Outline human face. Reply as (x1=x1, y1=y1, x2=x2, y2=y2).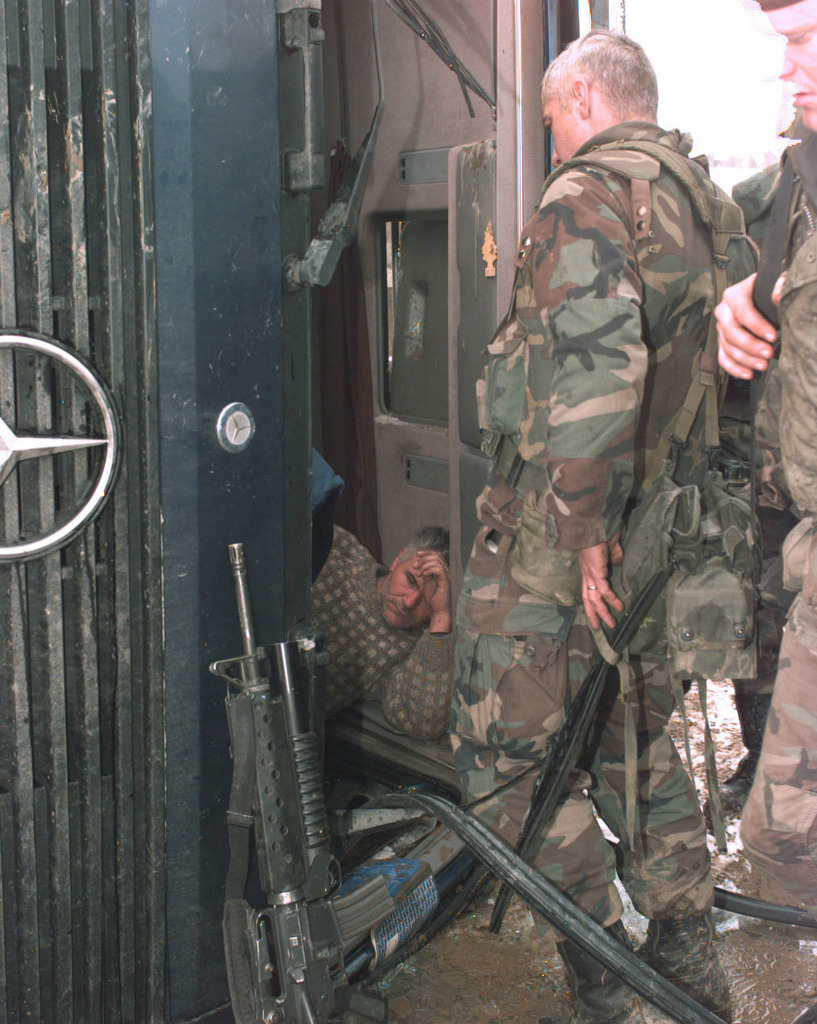
(x1=378, y1=556, x2=433, y2=627).
